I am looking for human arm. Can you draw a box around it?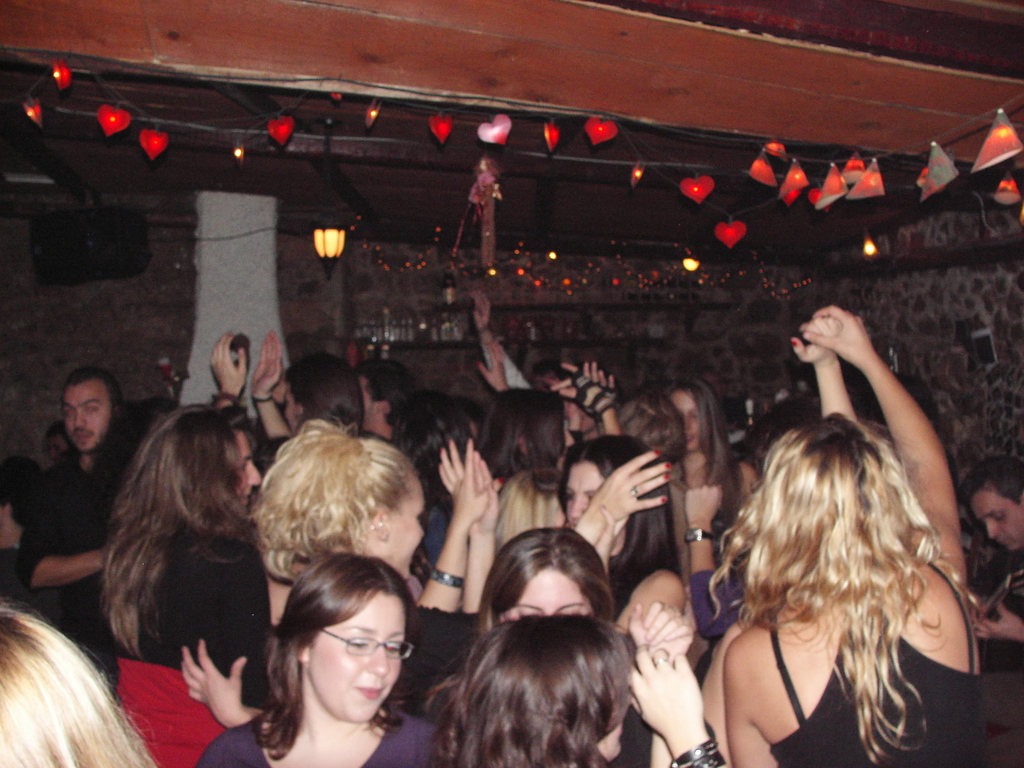
Sure, the bounding box is <region>252, 335, 298, 439</region>.
